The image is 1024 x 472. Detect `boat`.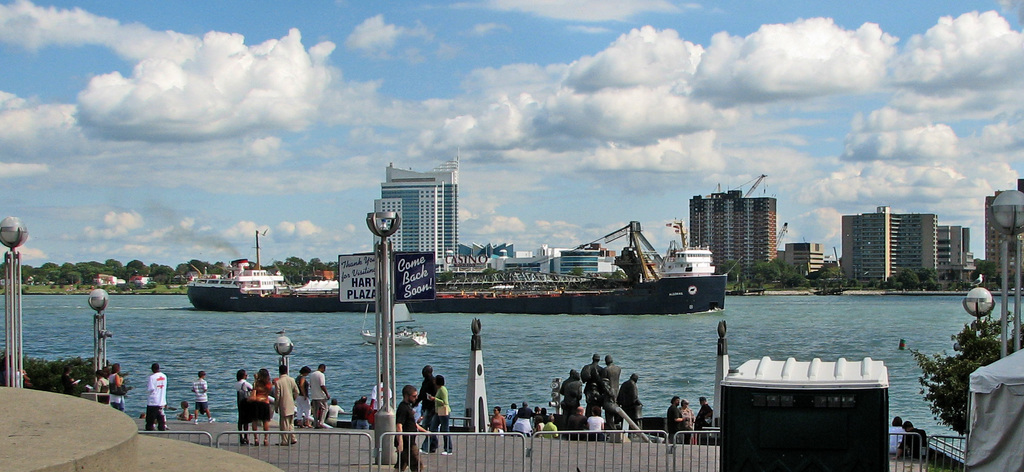
Detection: (x1=360, y1=278, x2=431, y2=344).
